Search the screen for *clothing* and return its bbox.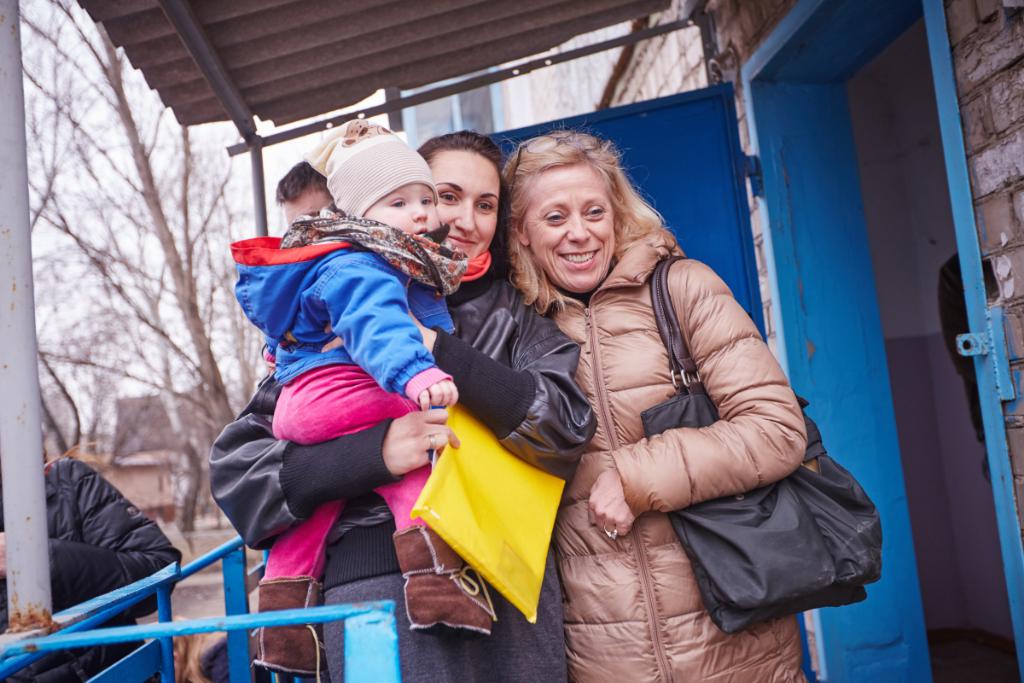
Found: 242, 196, 488, 661.
